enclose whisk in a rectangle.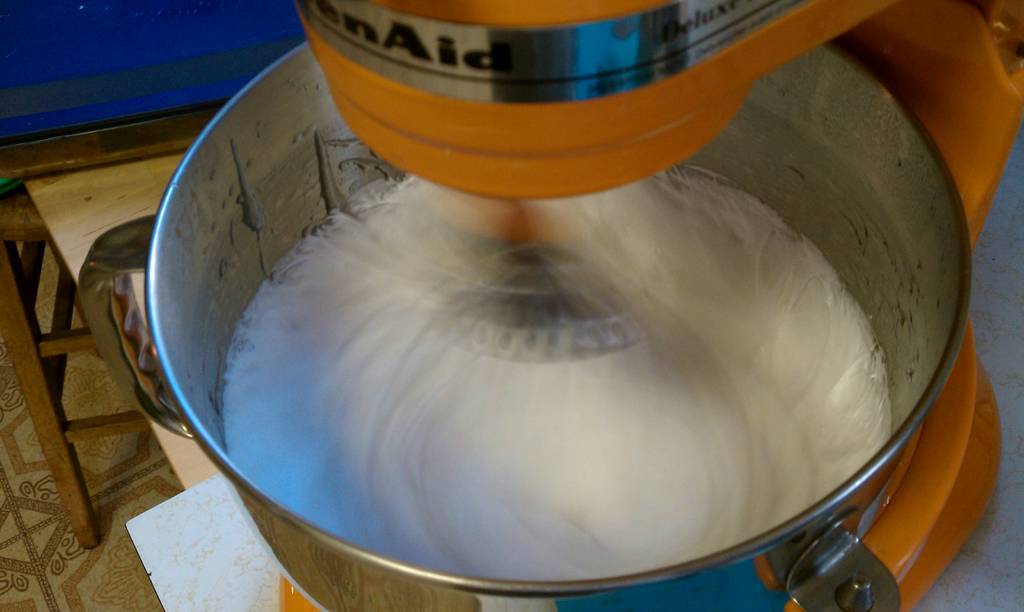
bbox=[333, 195, 710, 479].
